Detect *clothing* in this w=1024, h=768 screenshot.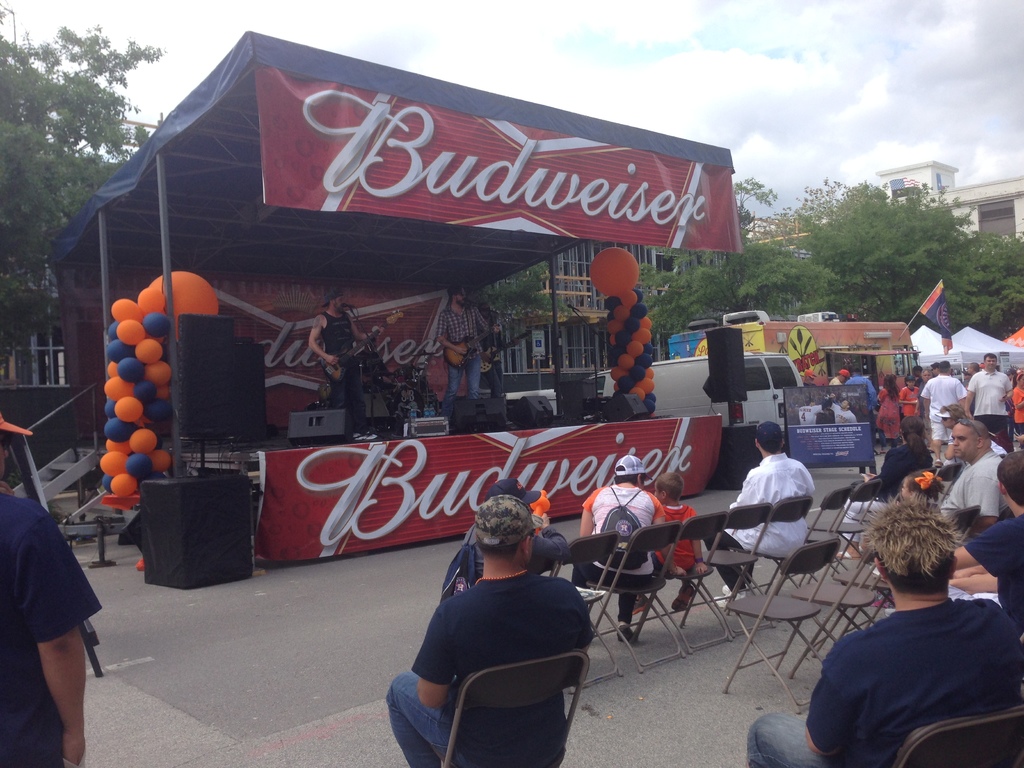
Detection: 589,481,666,617.
